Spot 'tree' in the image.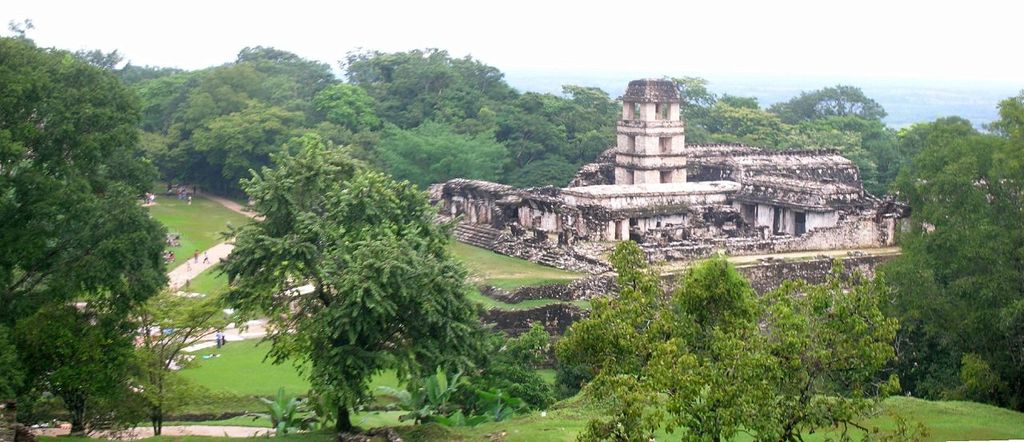
'tree' found at detection(130, 289, 219, 436).
